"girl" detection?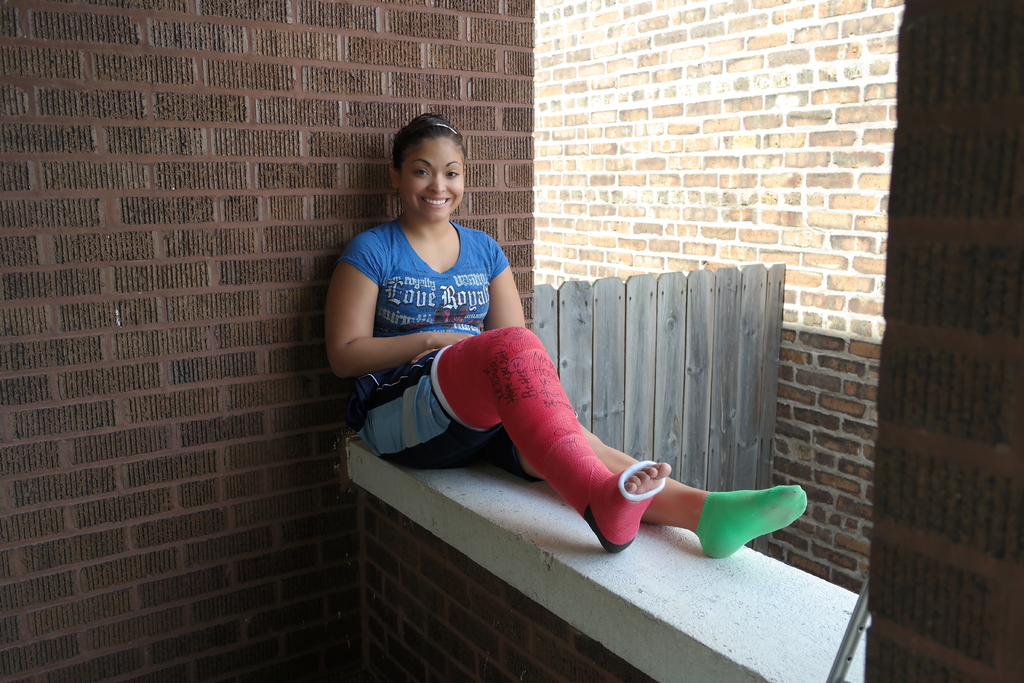
l=323, t=114, r=811, b=557
